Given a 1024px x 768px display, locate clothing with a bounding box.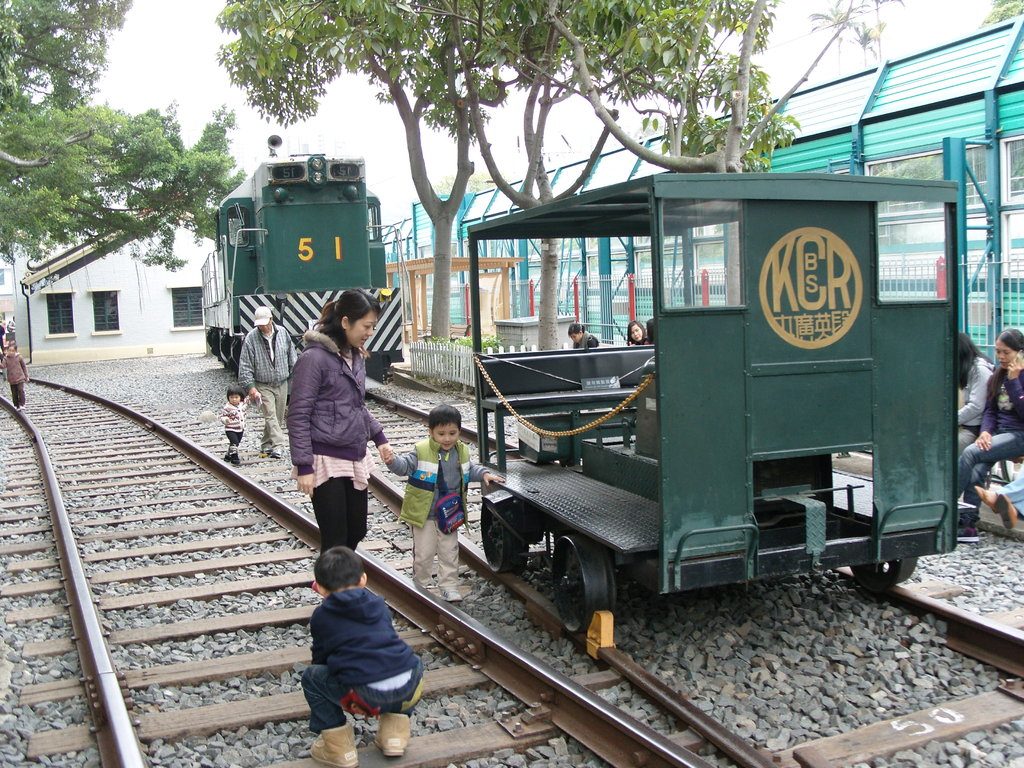
Located: detection(280, 324, 409, 582).
